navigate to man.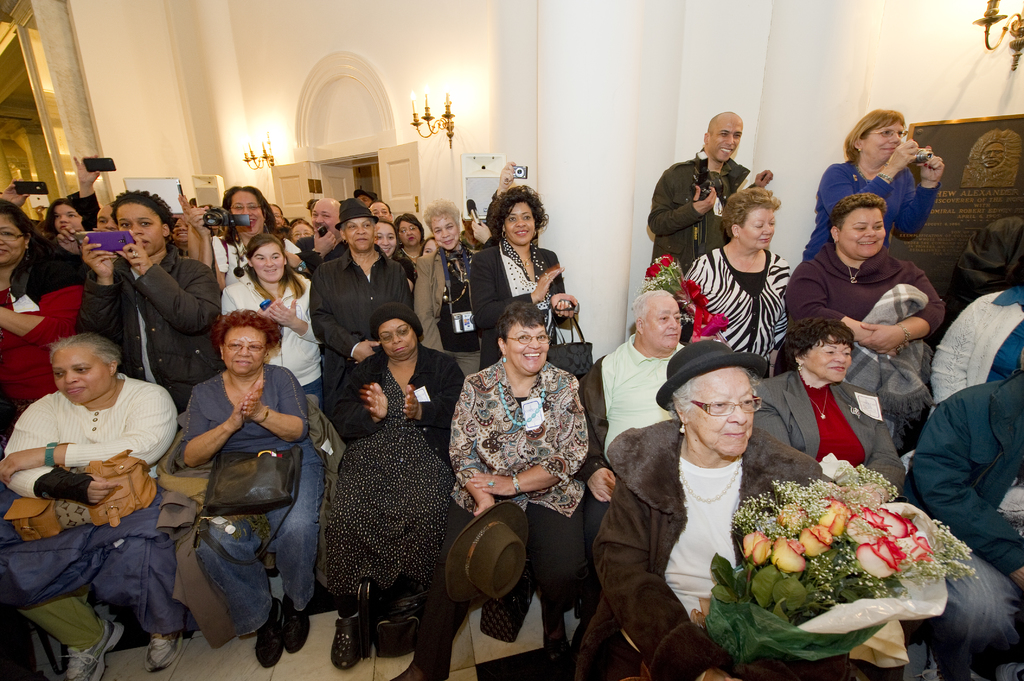
Navigation target: x1=94 y1=203 x2=118 y2=233.
